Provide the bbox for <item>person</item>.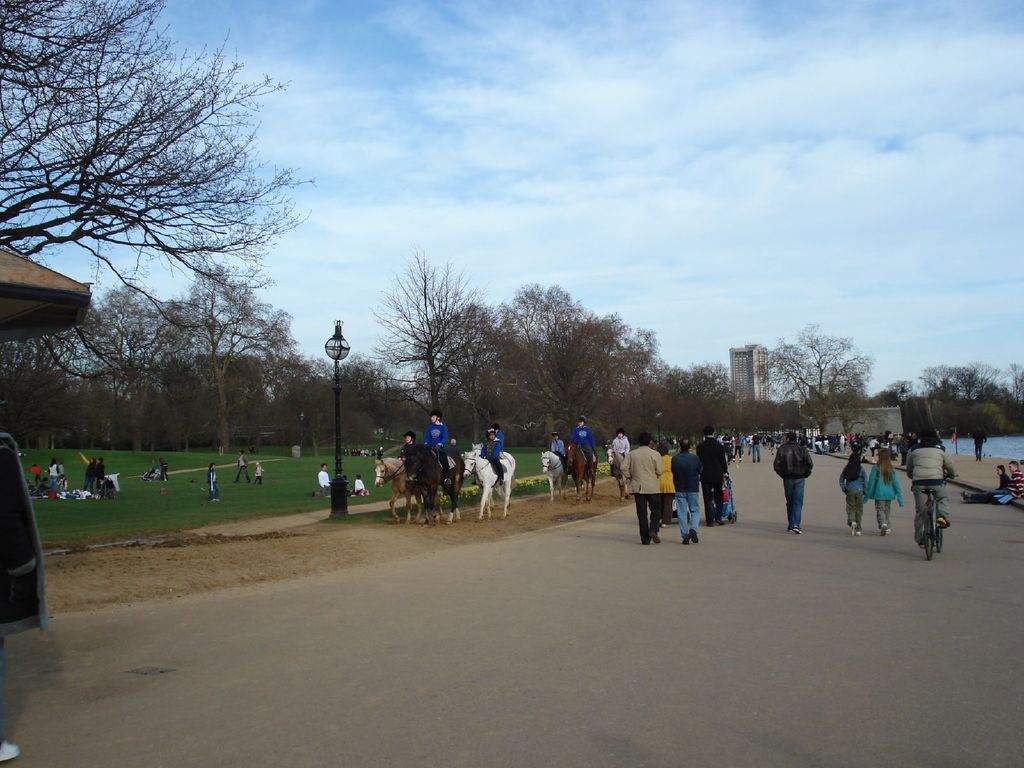
{"x1": 610, "y1": 423, "x2": 631, "y2": 460}.
